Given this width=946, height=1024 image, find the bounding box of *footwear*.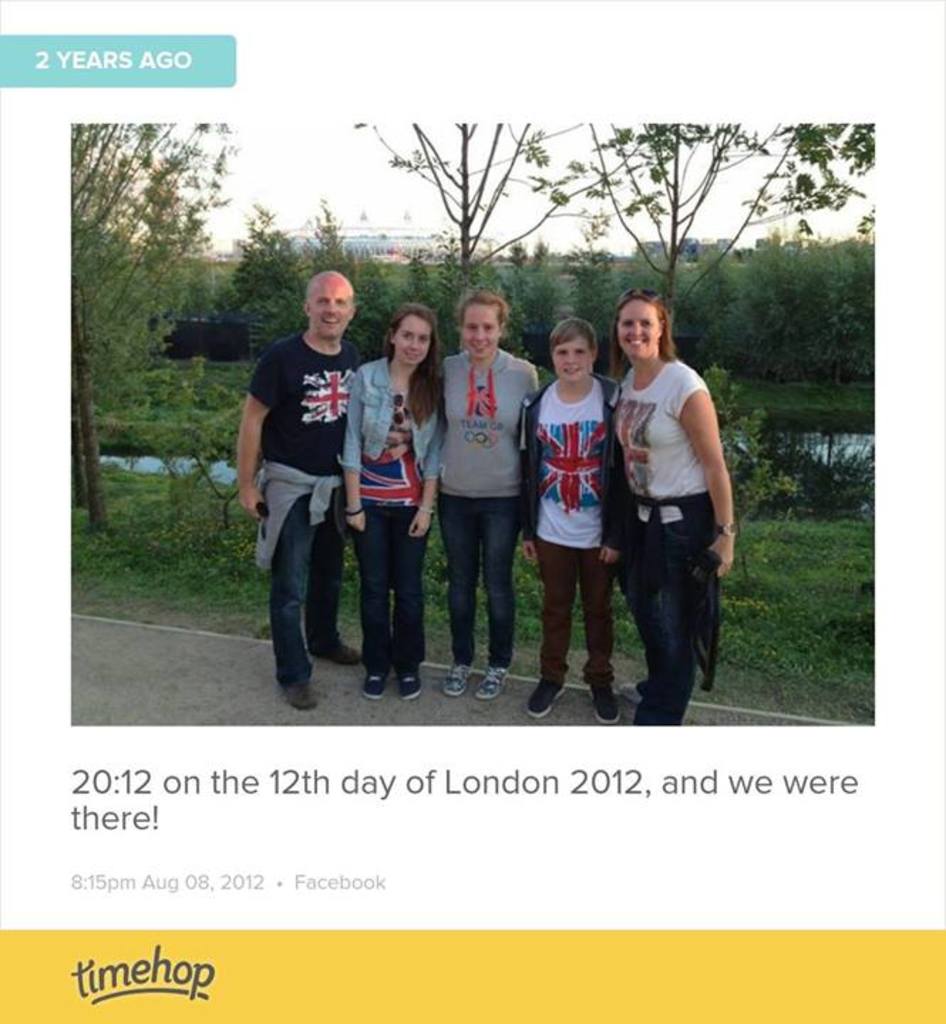
{"x1": 395, "y1": 667, "x2": 421, "y2": 698}.
